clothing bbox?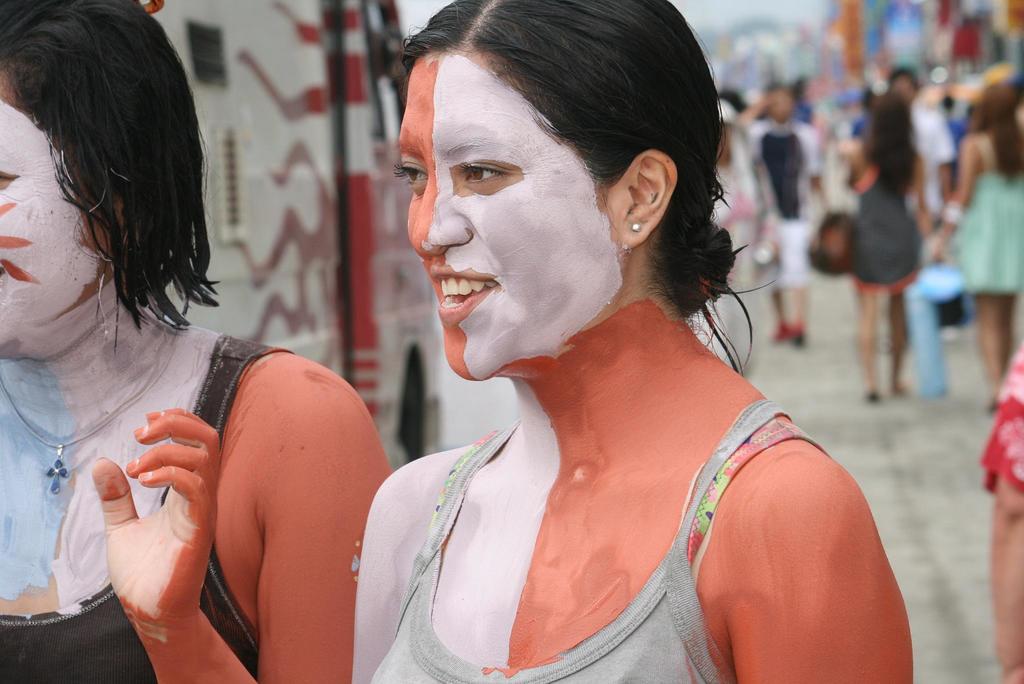
detection(364, 395, 831, 683)
